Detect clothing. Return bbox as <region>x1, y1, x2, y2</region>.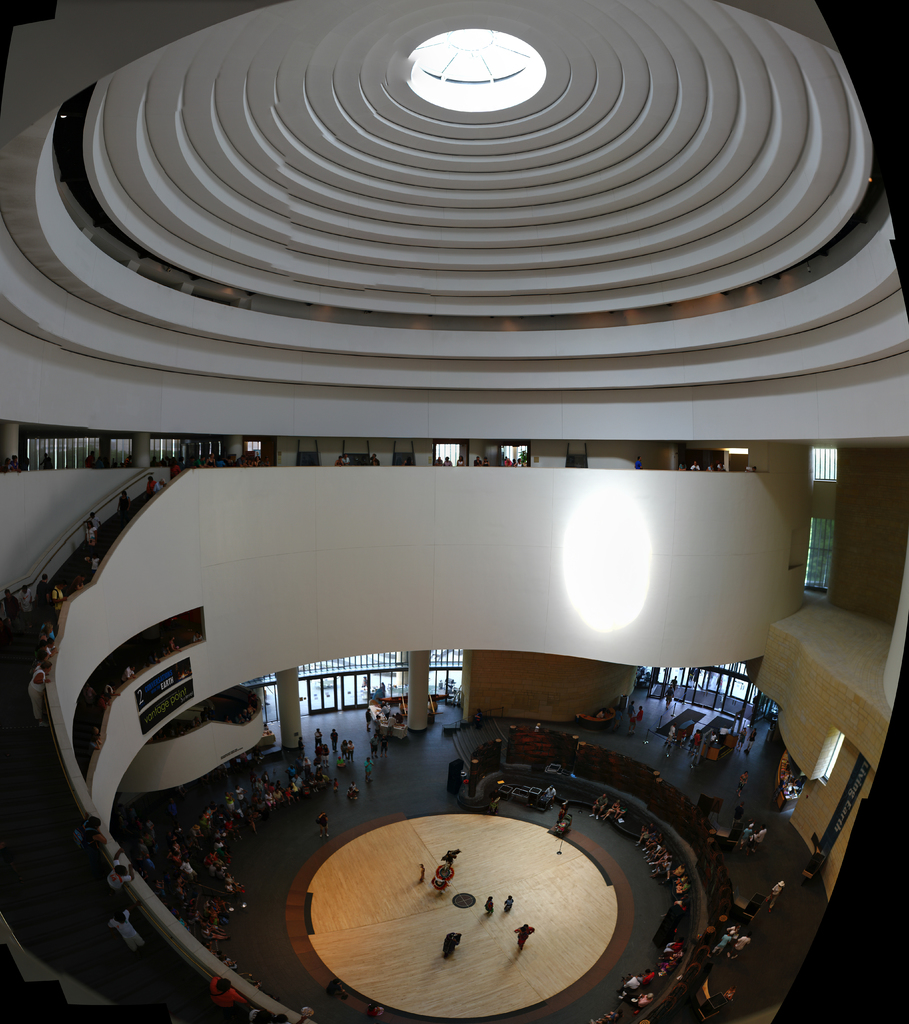
<region>379, 703, 390, 717</region>.
